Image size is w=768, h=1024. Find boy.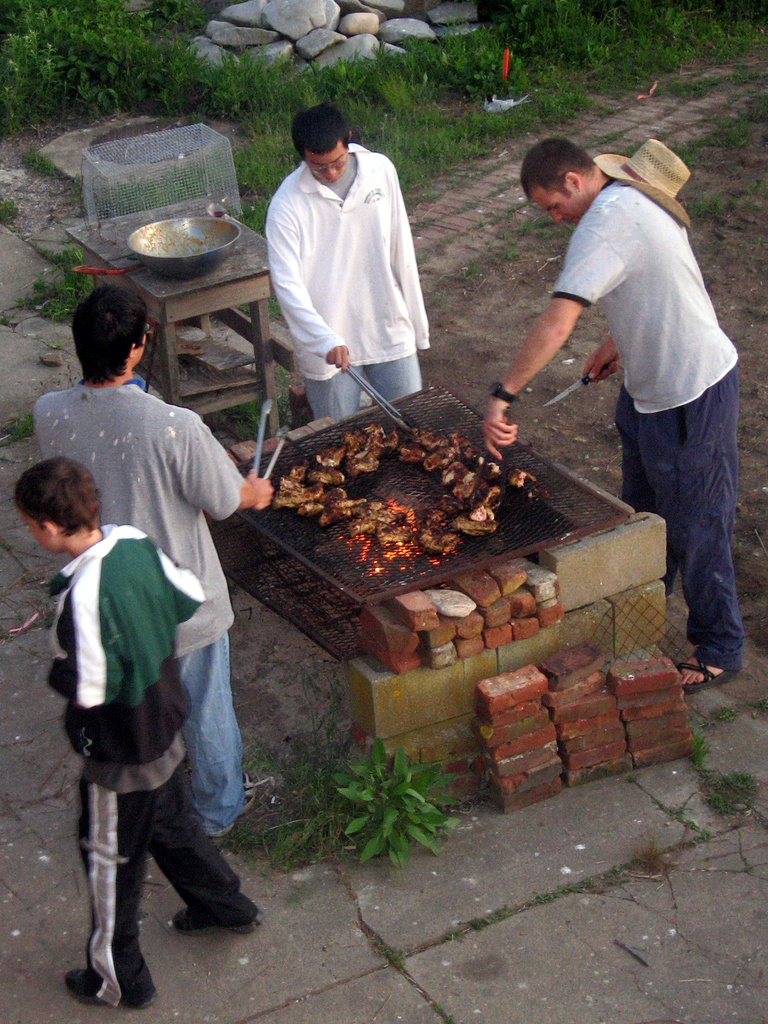
region(5, 454, 260, 1009).
